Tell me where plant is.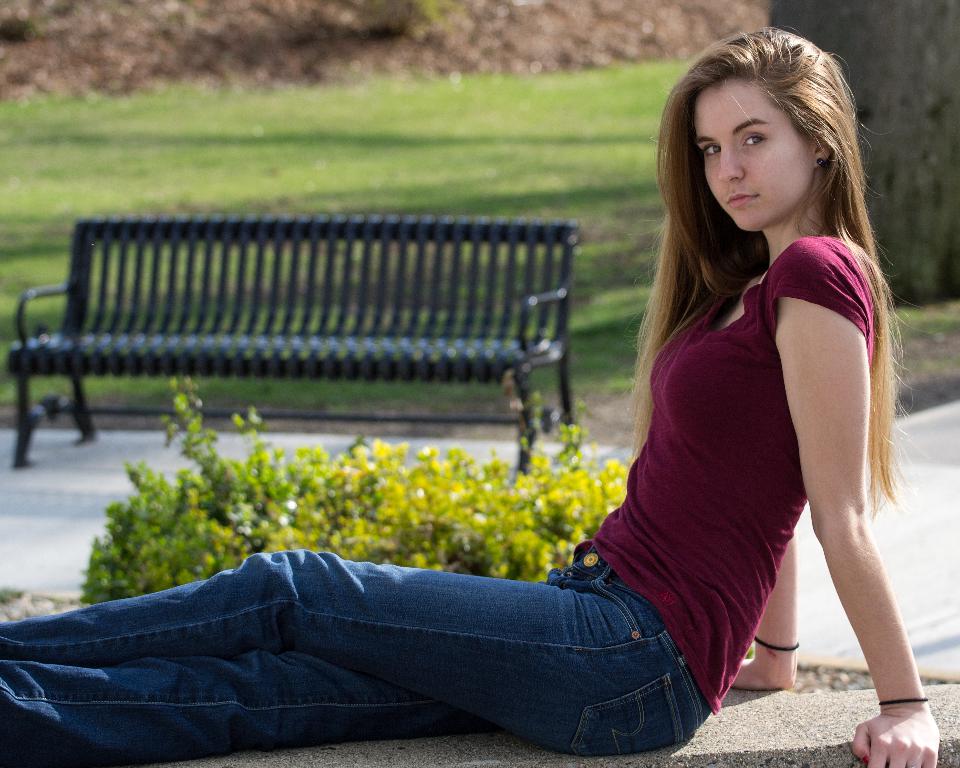
plant is at {"left": 883, "top": 298, "right": 959, "bottom": 416}.
